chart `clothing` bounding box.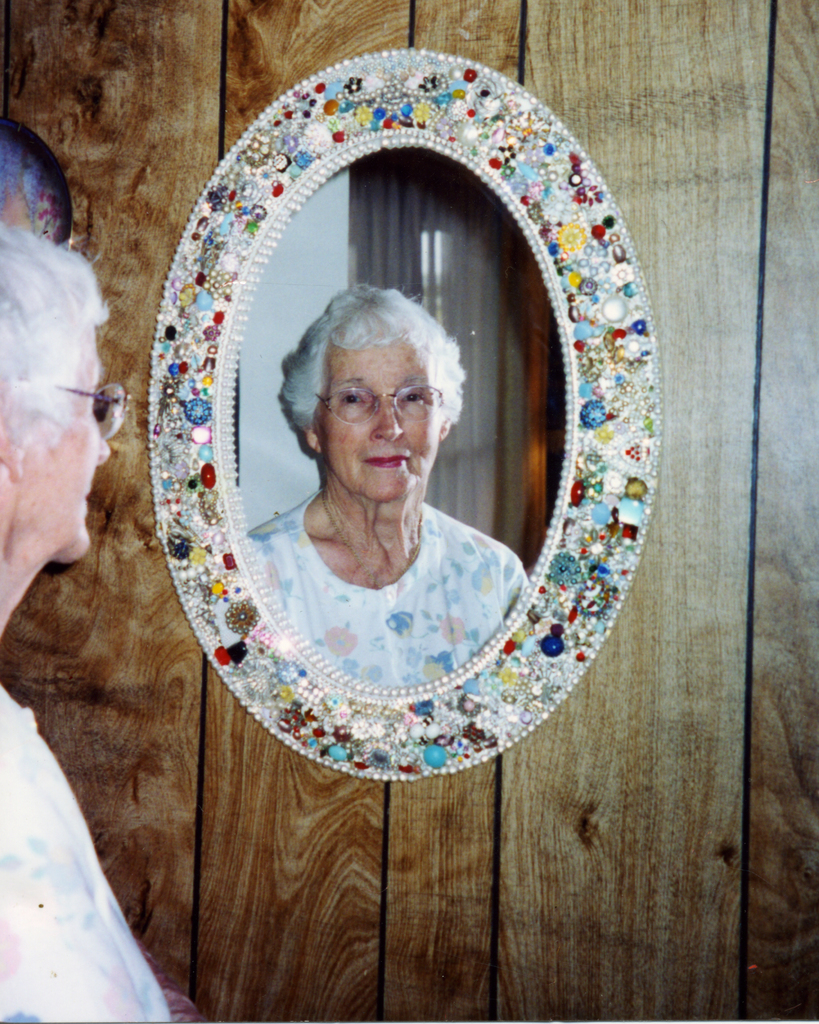
Charted: detection(0, 685, 168, 1022).
